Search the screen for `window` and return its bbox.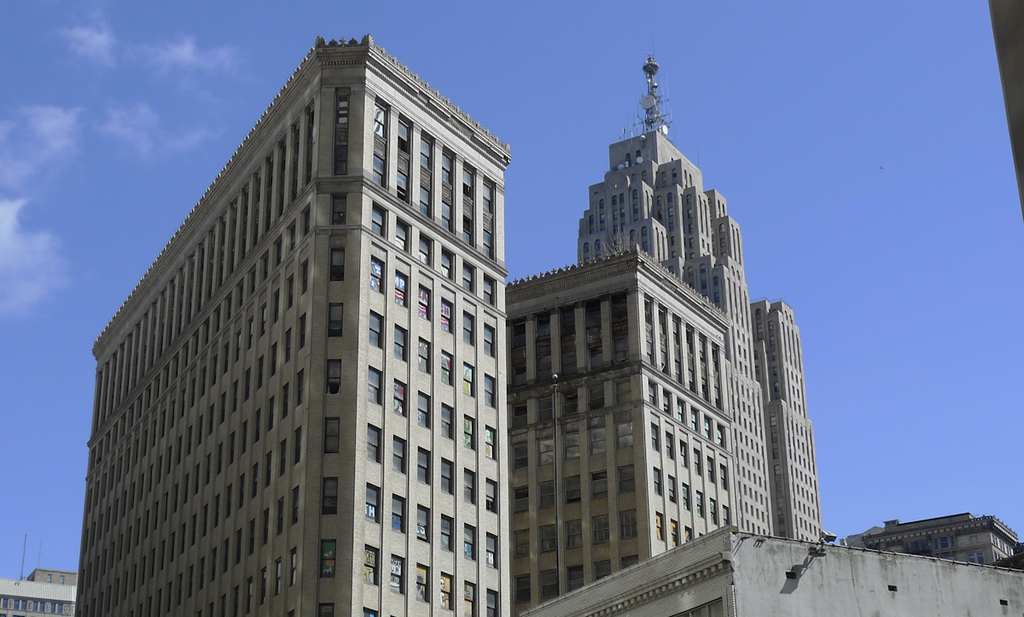
Found: {"x1": 369, "y1": 99, "x2": 384, "y2": 185}.
